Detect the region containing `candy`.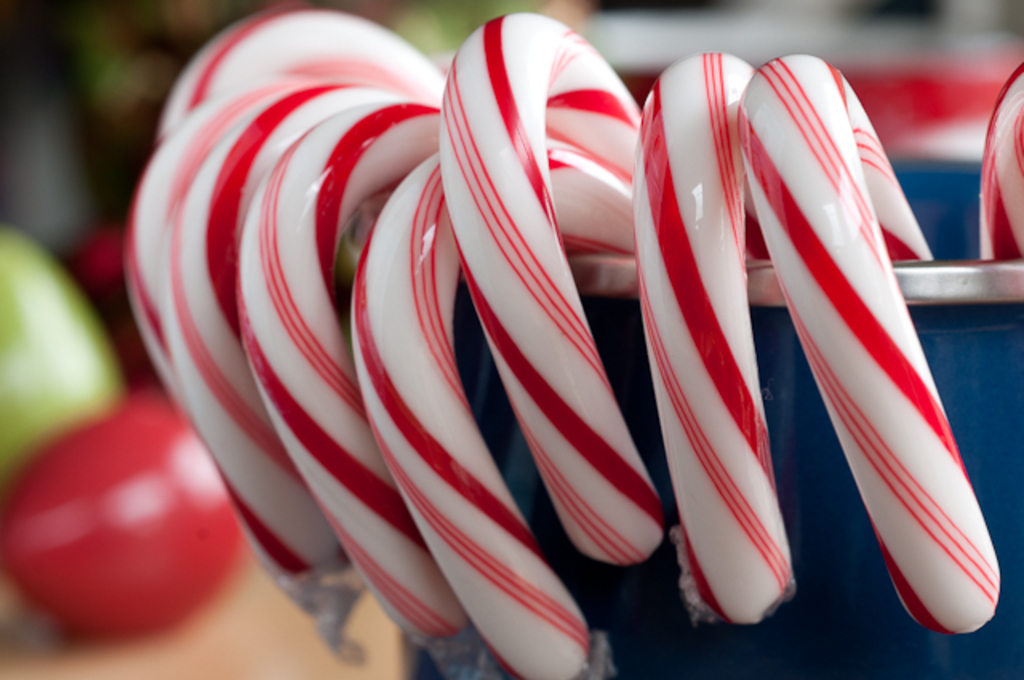
973,64,1022,264.
